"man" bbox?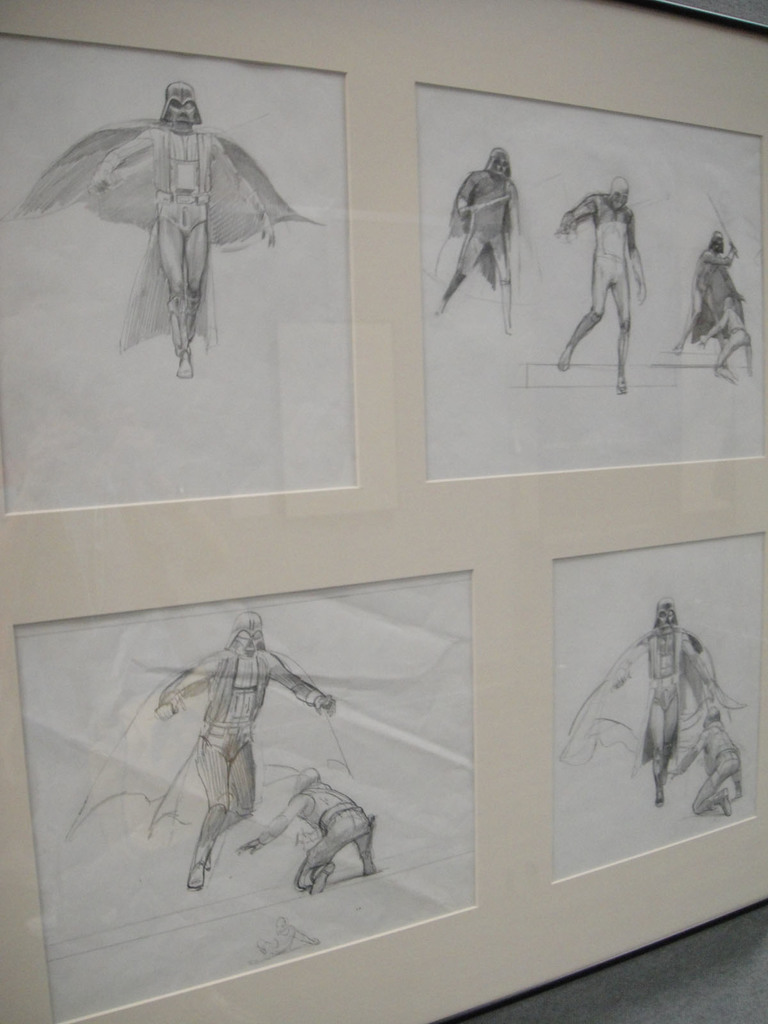
<box>242,770,380,898</box>
